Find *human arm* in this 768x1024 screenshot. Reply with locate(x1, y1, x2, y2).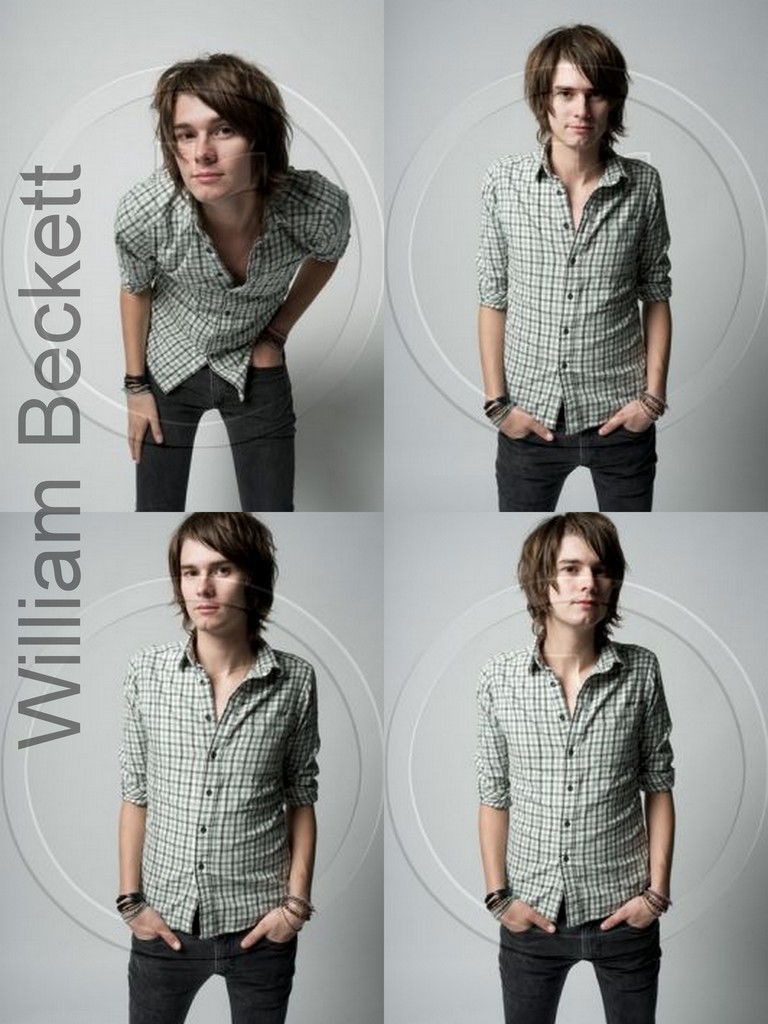
locate(104, 211, 179, 454).
